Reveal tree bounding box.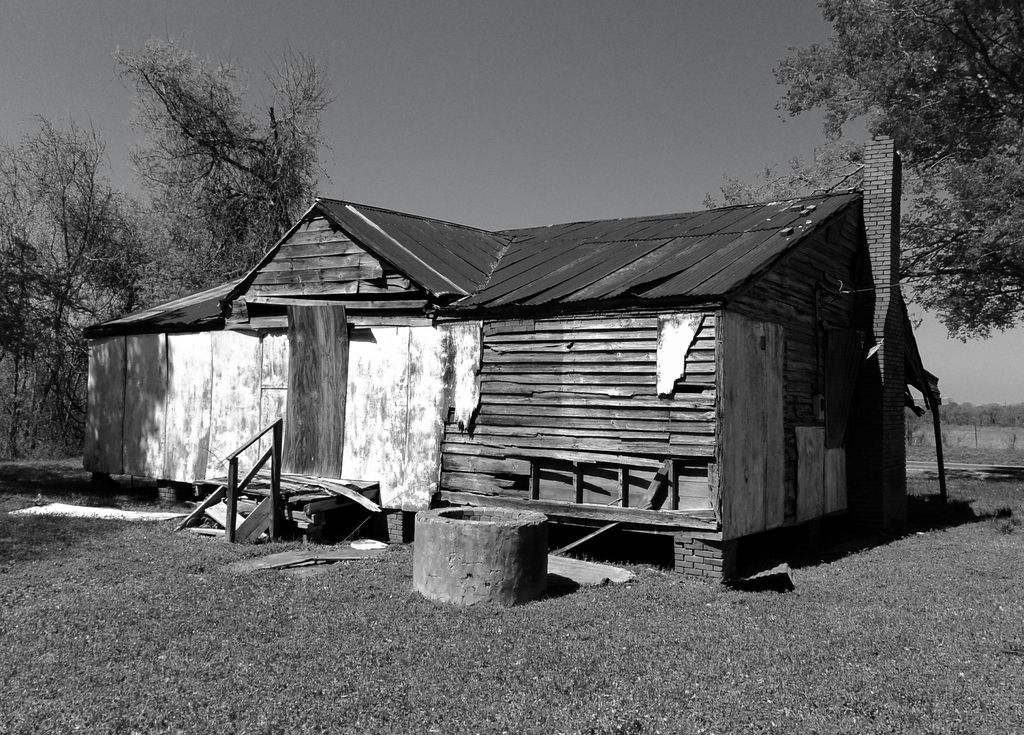
Revealed: region(0, 107, 150, 460).
